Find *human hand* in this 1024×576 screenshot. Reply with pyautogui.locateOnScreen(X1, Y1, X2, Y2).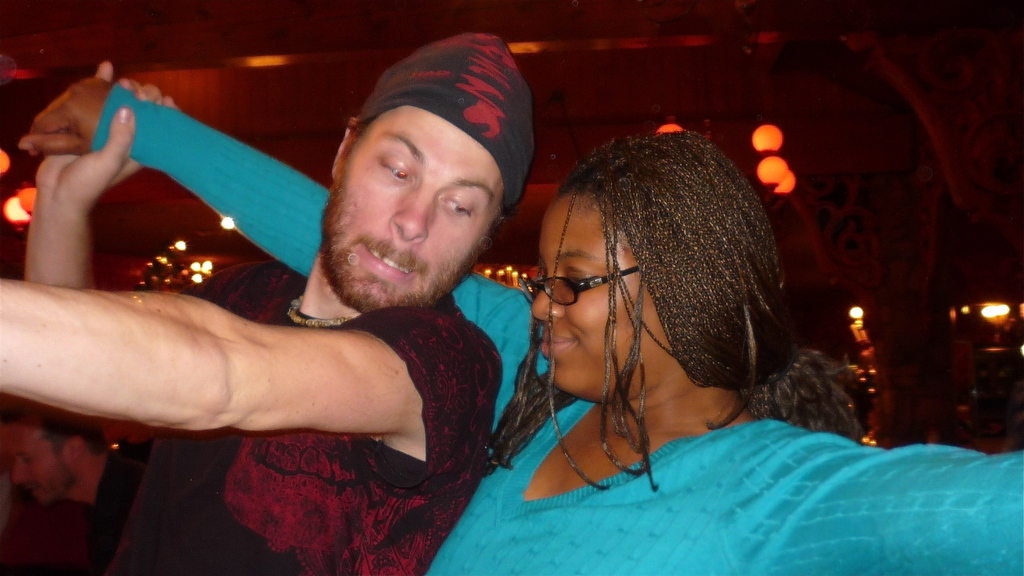
pyautogui.locateOnScreen(19, 76, 113, 154).
